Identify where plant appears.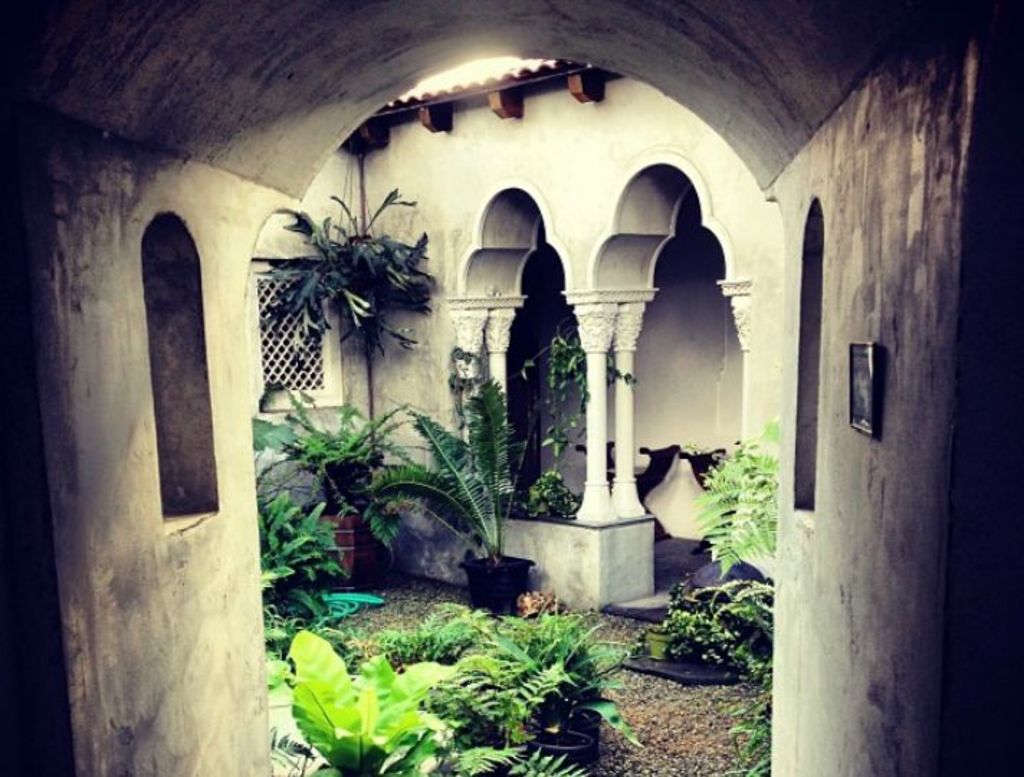
Appears at bbox=[259, 589, 649, 776].
